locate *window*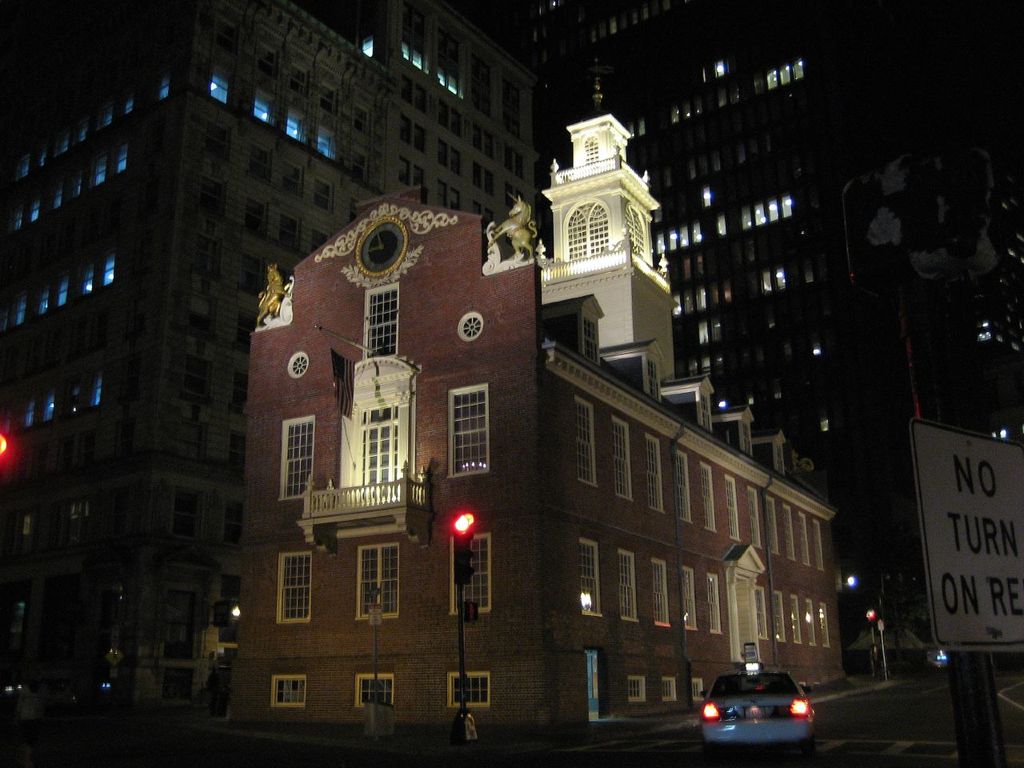
[x1=273, y1=546, x2=314, y2=630]
